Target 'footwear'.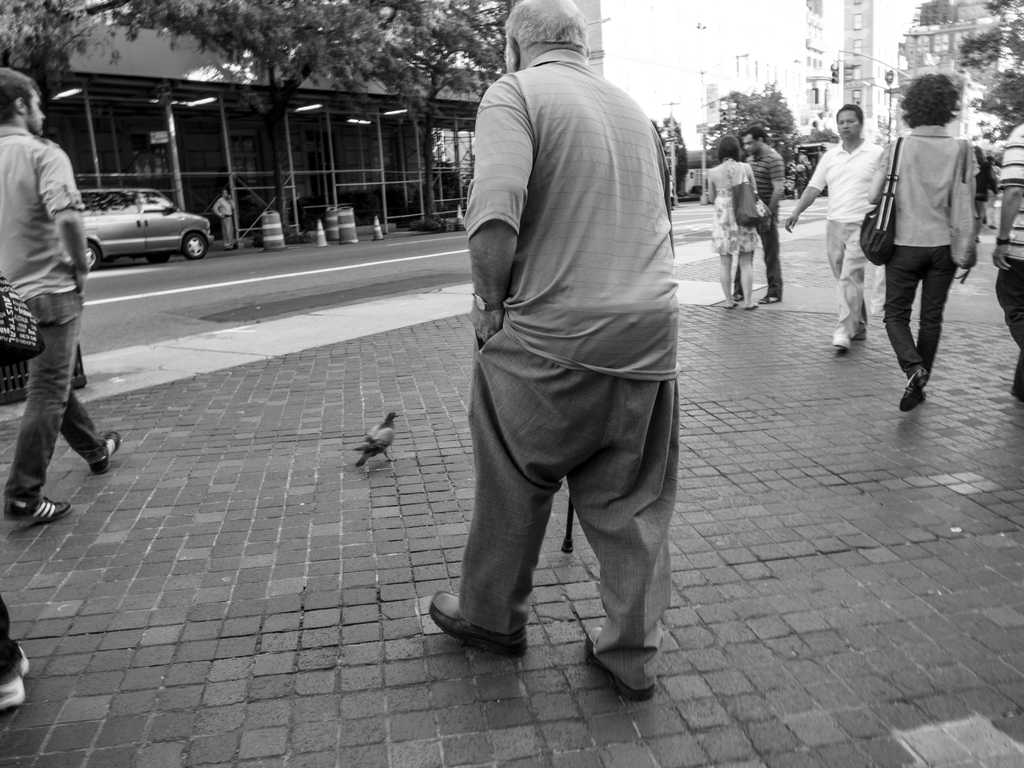
Target region: 835,327,856,352.
